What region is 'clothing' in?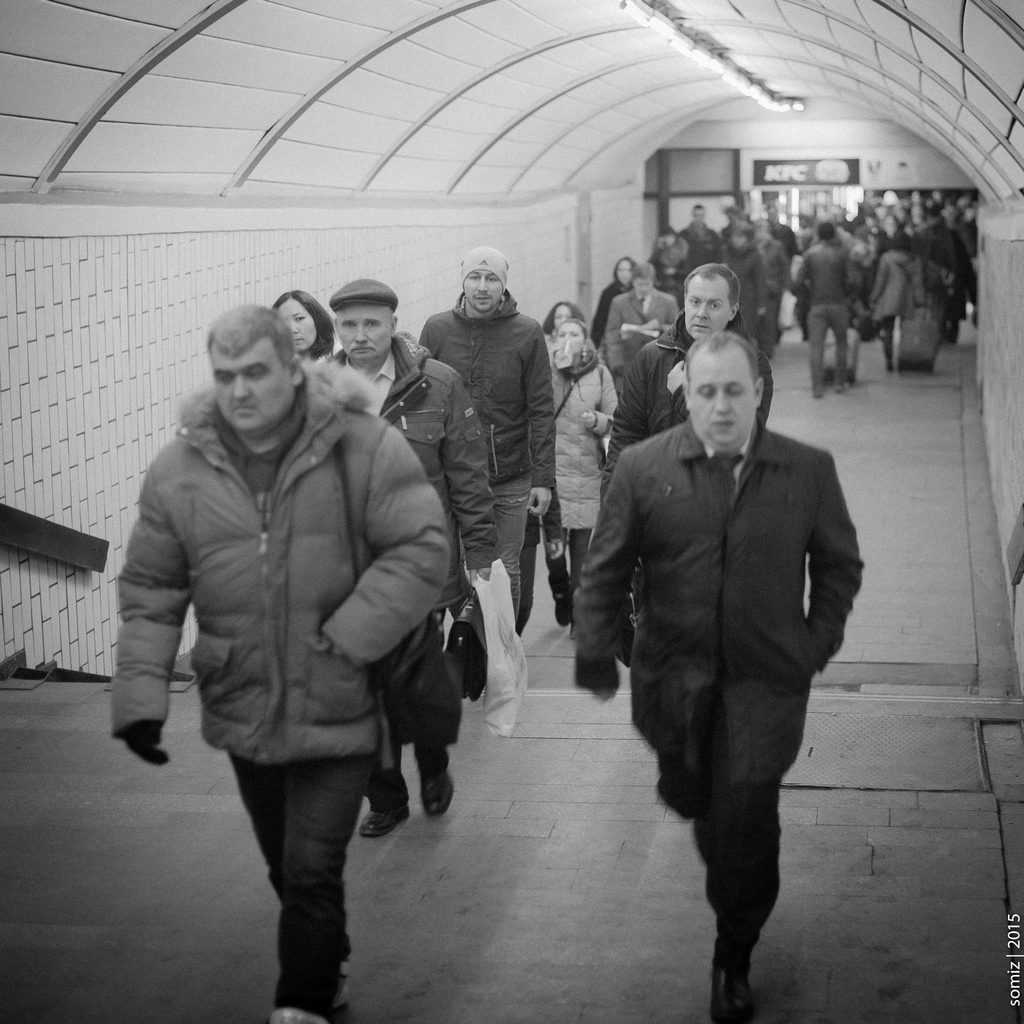
bbox=(590, 326, 768, 515).
